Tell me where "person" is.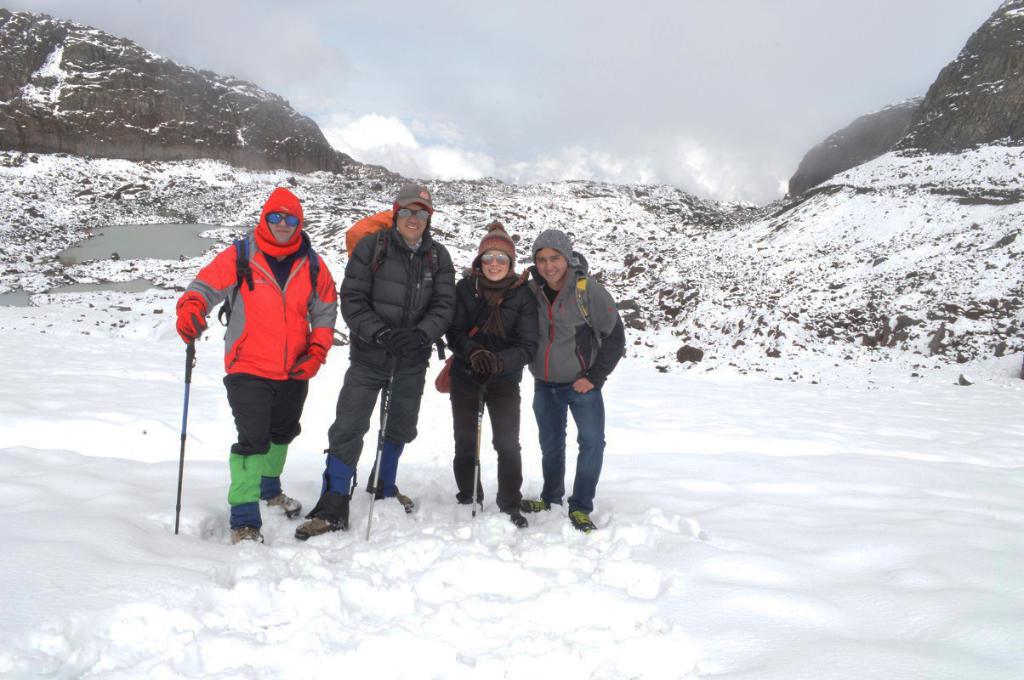
"person" is at [x1=436, y1=216, x2=544, y2=528].
